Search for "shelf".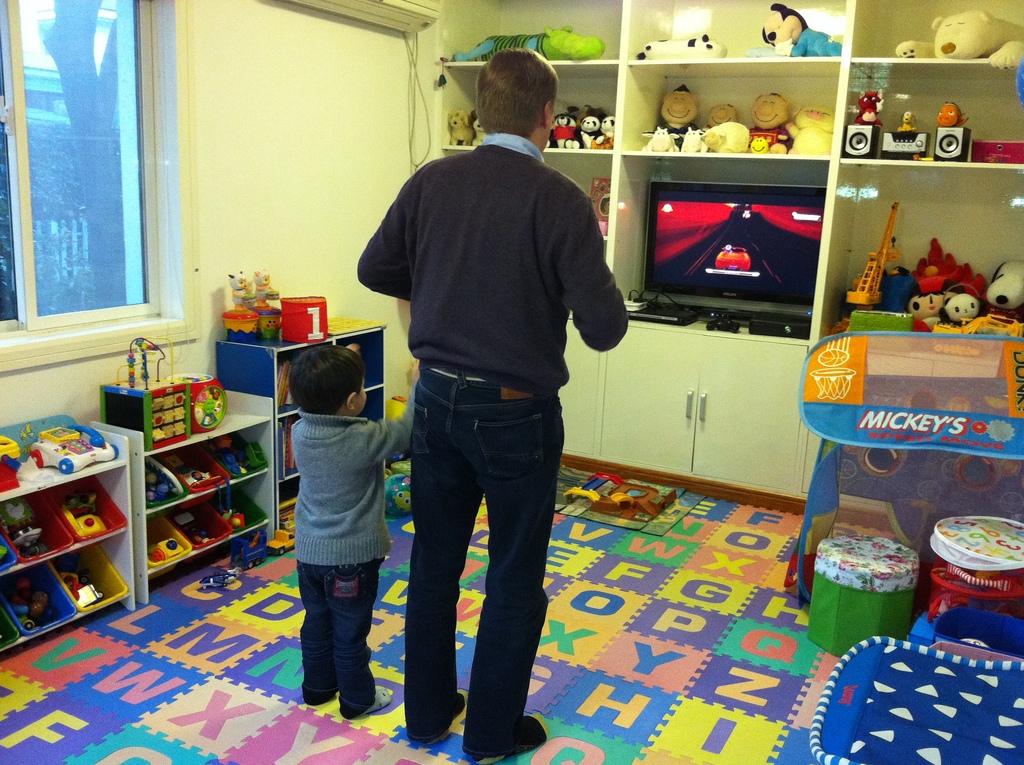
Found at rect(556, 323, 1009, 522).
